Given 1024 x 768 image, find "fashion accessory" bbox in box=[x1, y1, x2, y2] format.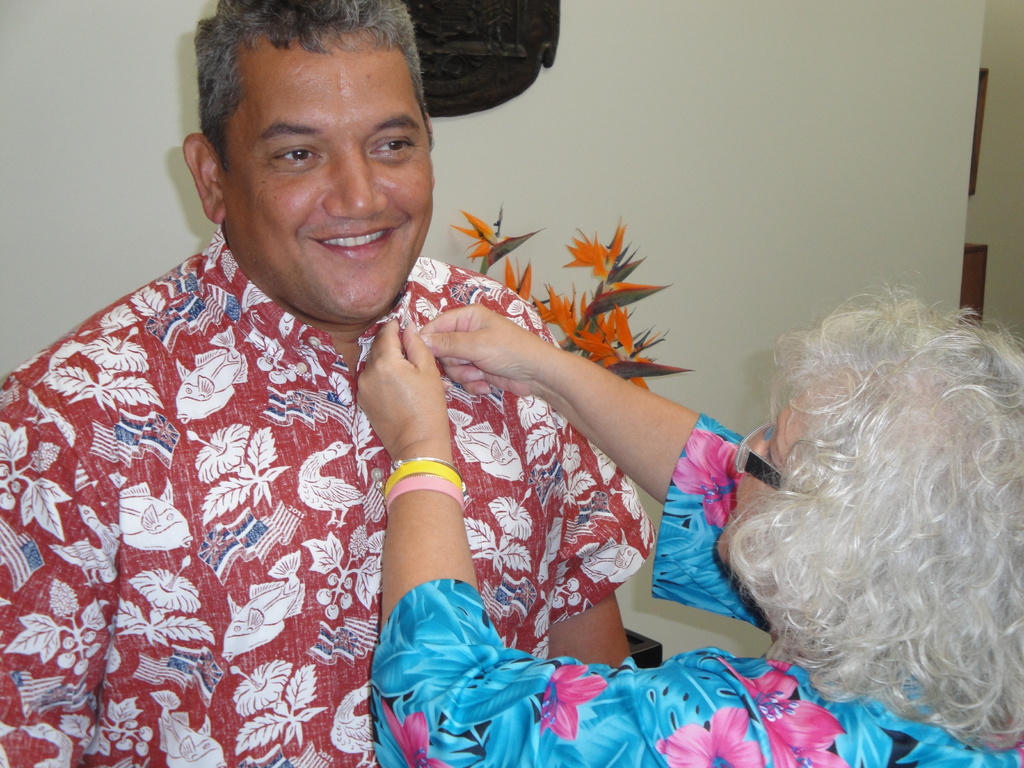
box=[382, 459, 464, 491].
